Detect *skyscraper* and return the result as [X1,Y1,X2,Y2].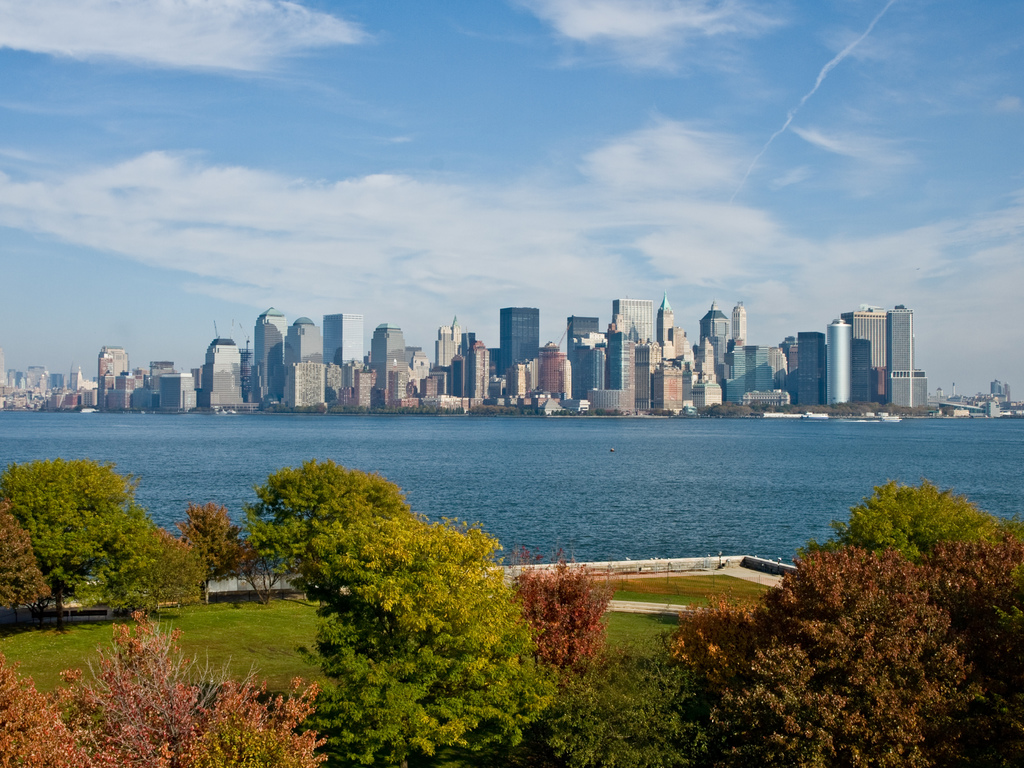
[95,344,124,407].
